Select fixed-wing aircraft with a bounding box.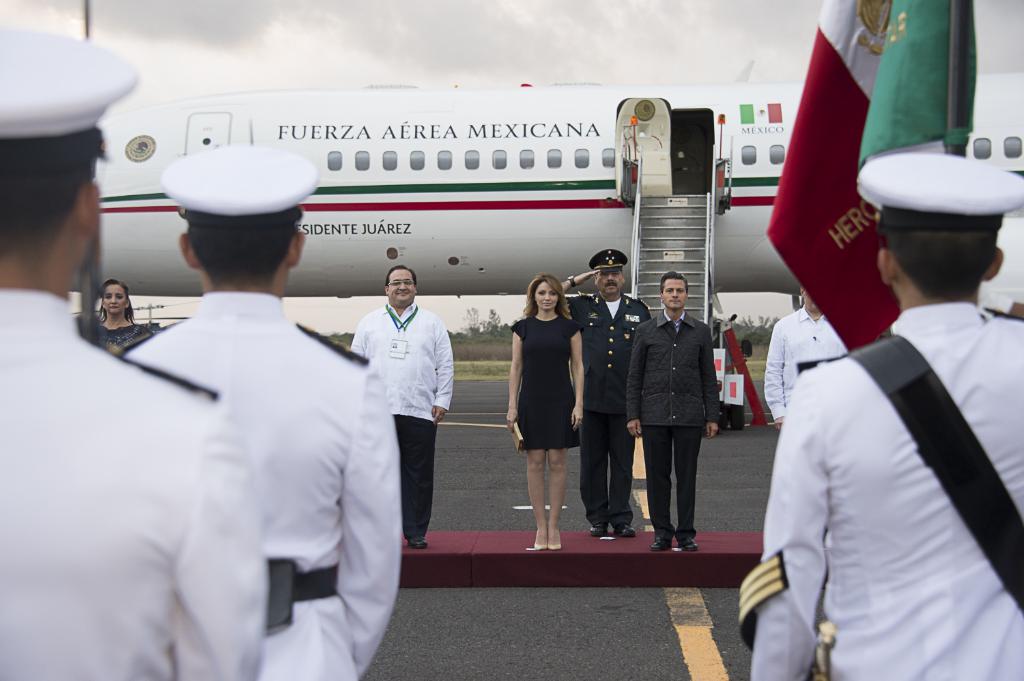
x1=86, y1=72, x2=1023, y2=298.
